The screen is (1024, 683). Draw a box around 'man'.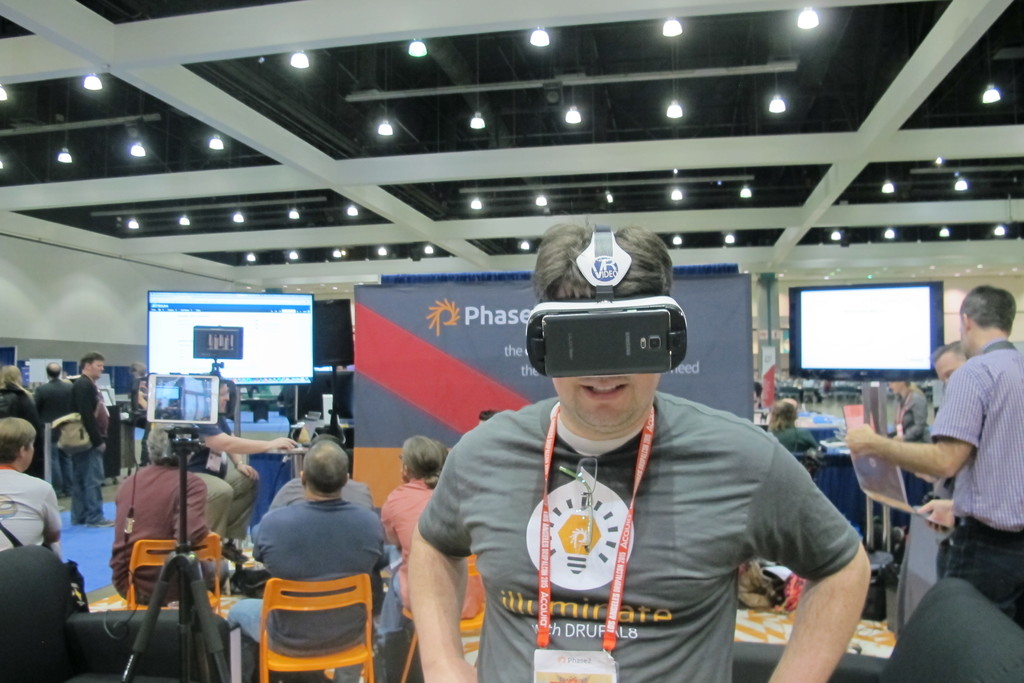
[893, 334, 975, 623].
